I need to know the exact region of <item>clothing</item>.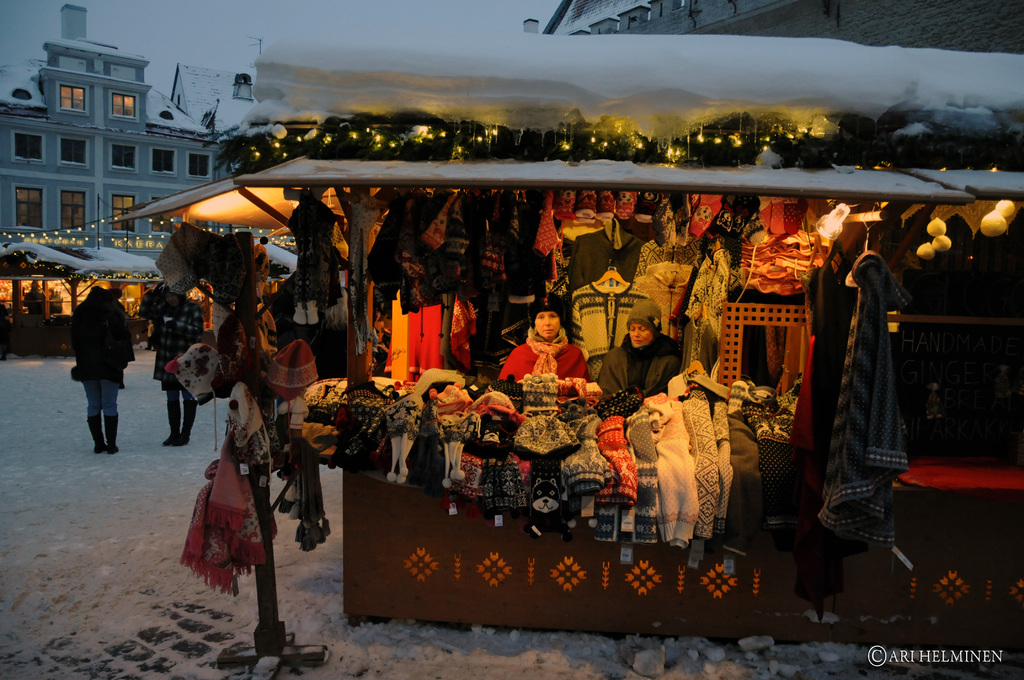
Region: 592,408,639,505.
